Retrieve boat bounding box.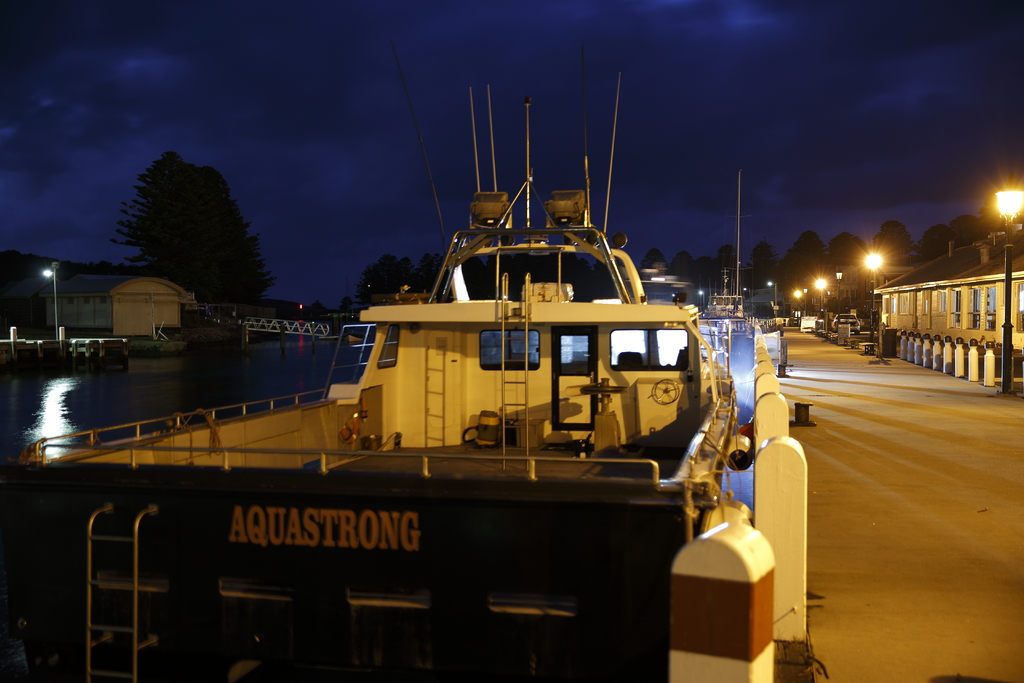
Bounding box: 61,45,811,645.
